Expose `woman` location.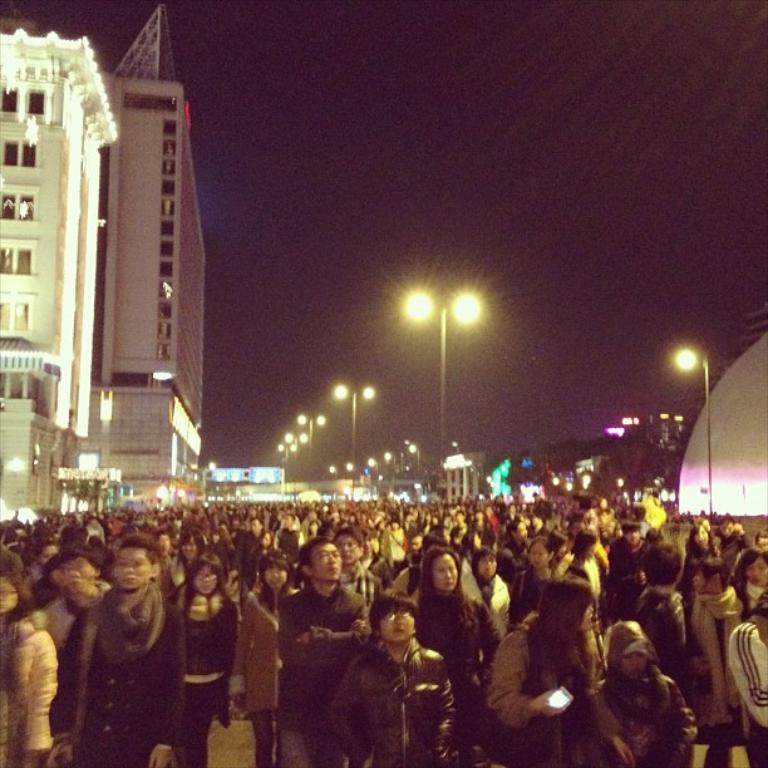
Exposed at <region>689, 553, 749, 767</region>.
